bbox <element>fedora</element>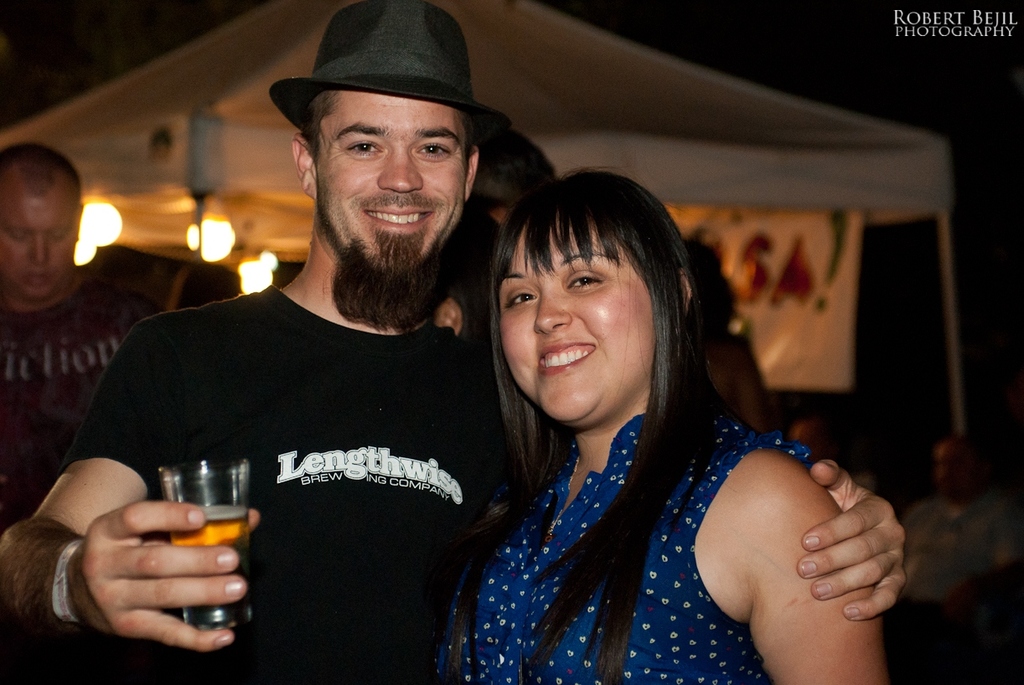
select_region(270, 0, 512, 162)
